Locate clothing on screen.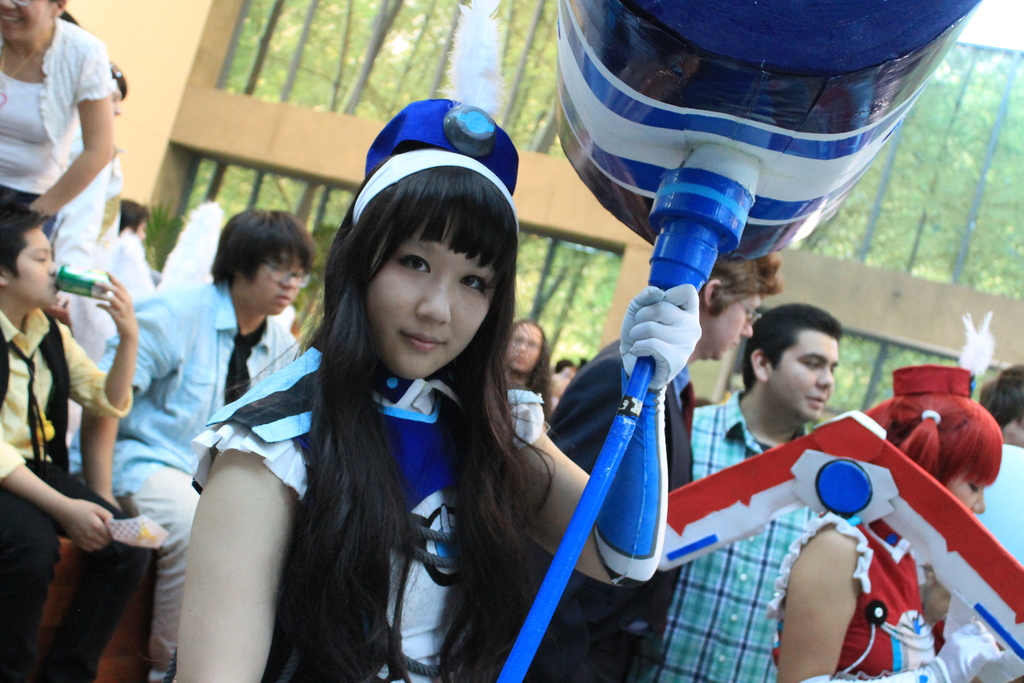
On screen at [0,301,147,679].
